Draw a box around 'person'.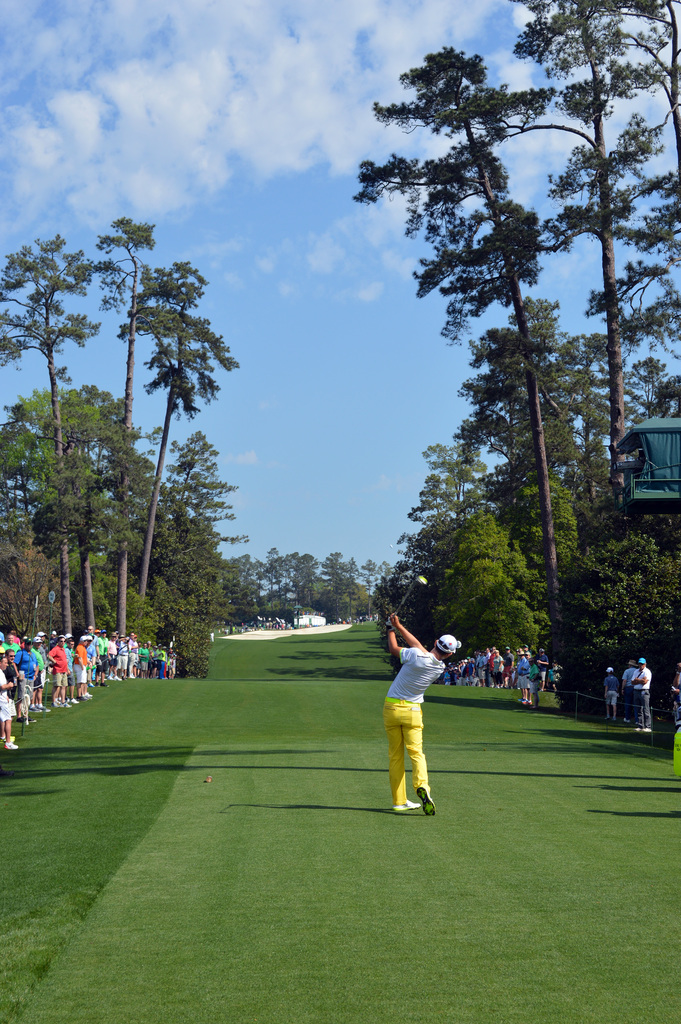
<bbox>0, 653, 19, 750</bbox>.
